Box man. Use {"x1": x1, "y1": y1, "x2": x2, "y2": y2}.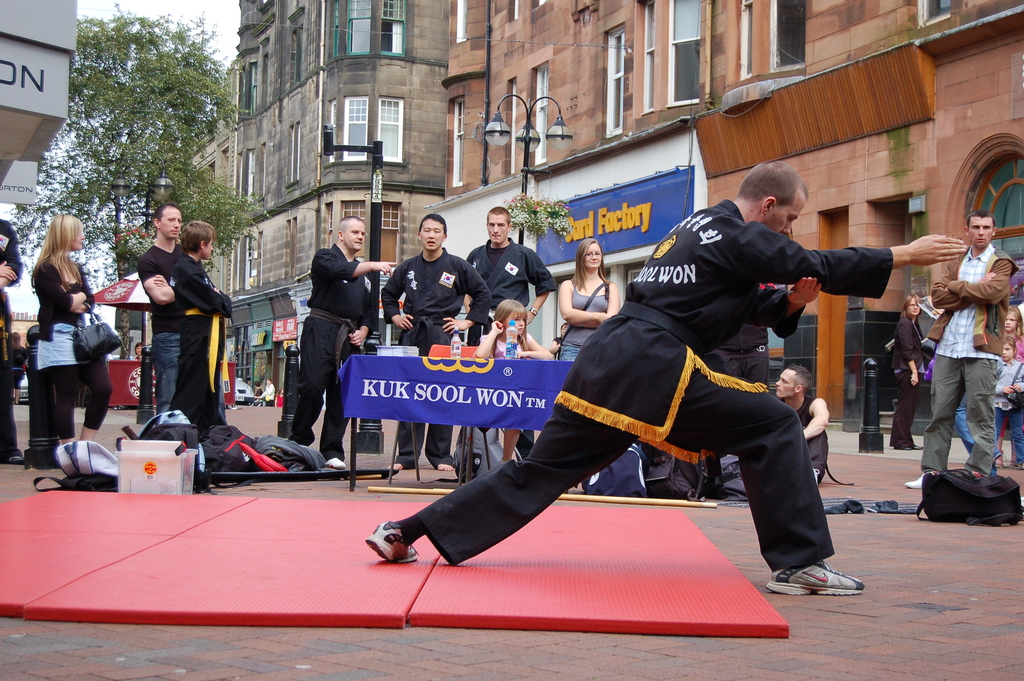
{"x1": 775, "y1": 361, "x2": 829, "y2": 486}.
